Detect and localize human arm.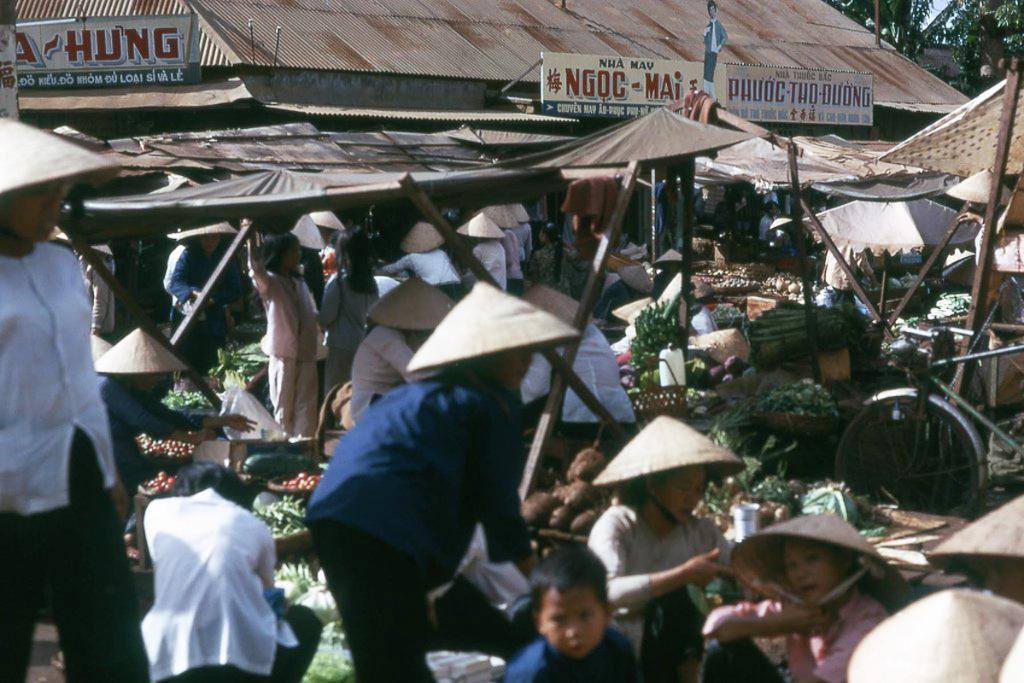
Localized at box=[366, 320, 435, 378].
